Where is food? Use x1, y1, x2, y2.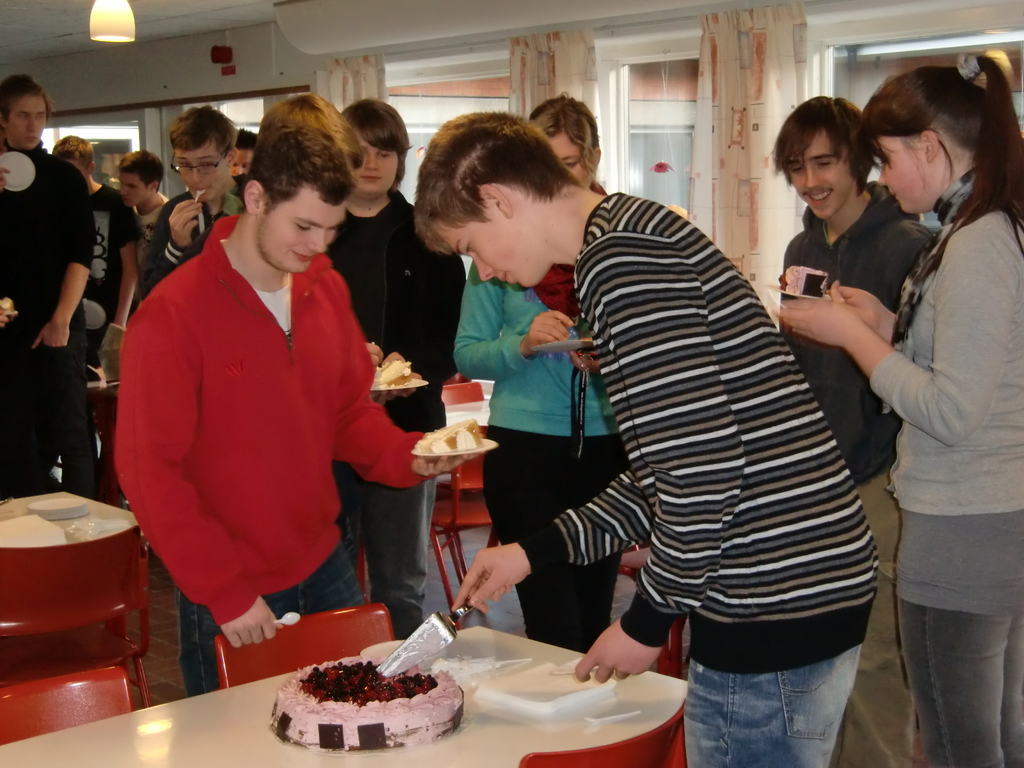
372, 356, 420, 387.
